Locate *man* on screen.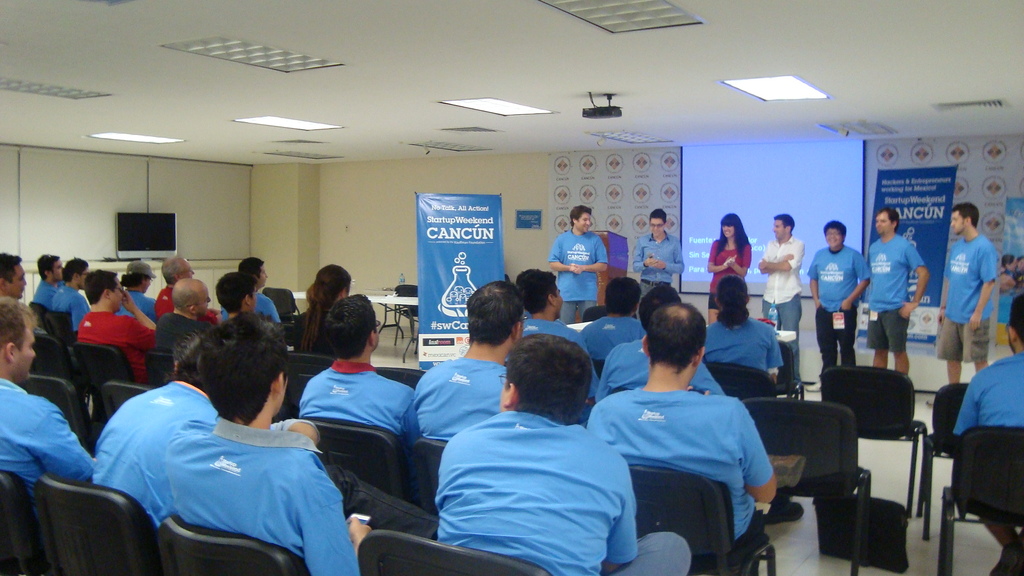
On screen at (x1=28, y1=254, x2=53, y2=314).
